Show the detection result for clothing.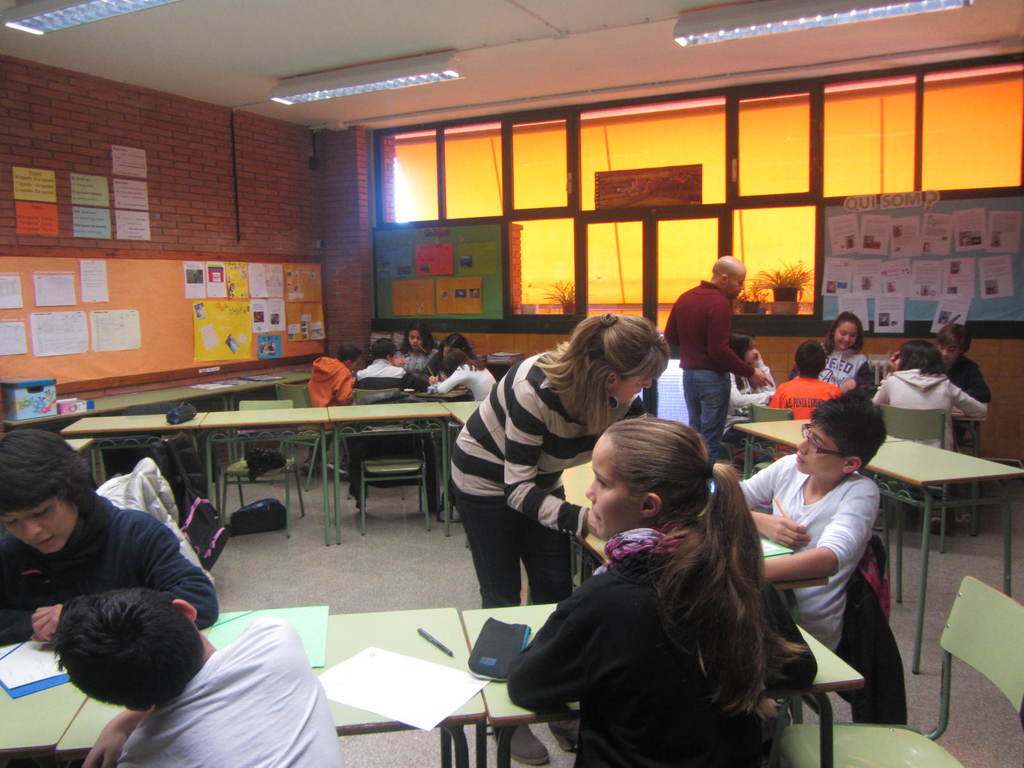
(355, 359, 412, 406).
